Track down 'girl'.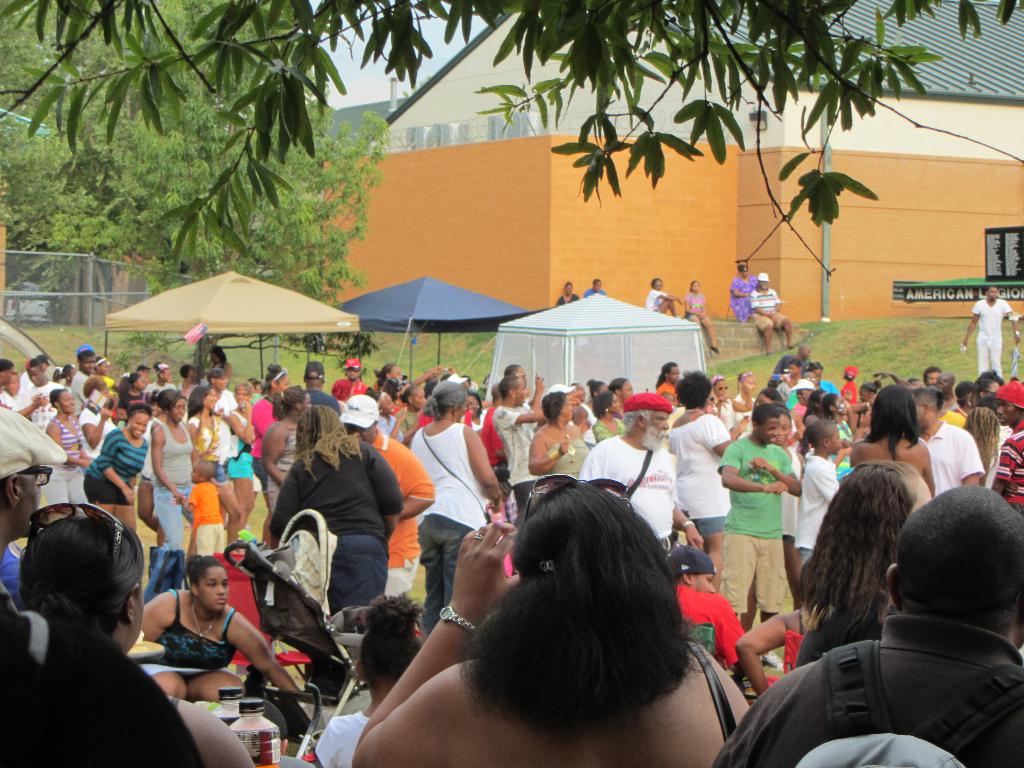
Tracked to region(644, 278, 684, 319).
